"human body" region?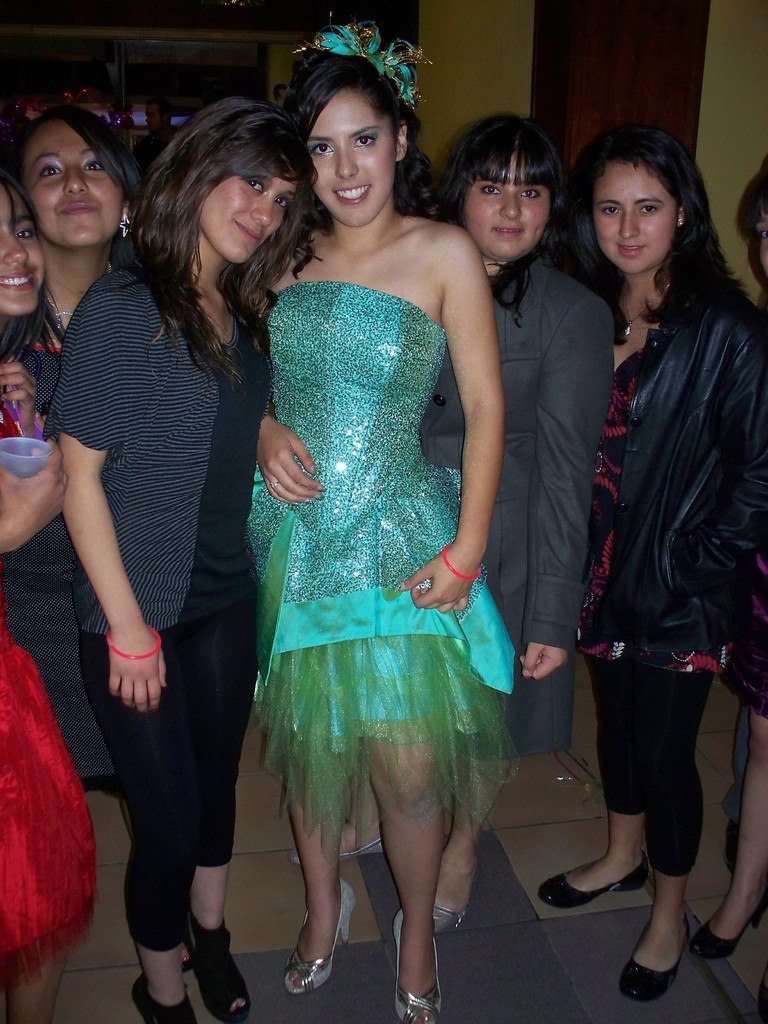
pyautogui.locateOnScreen(264, 106, 607, 942)
